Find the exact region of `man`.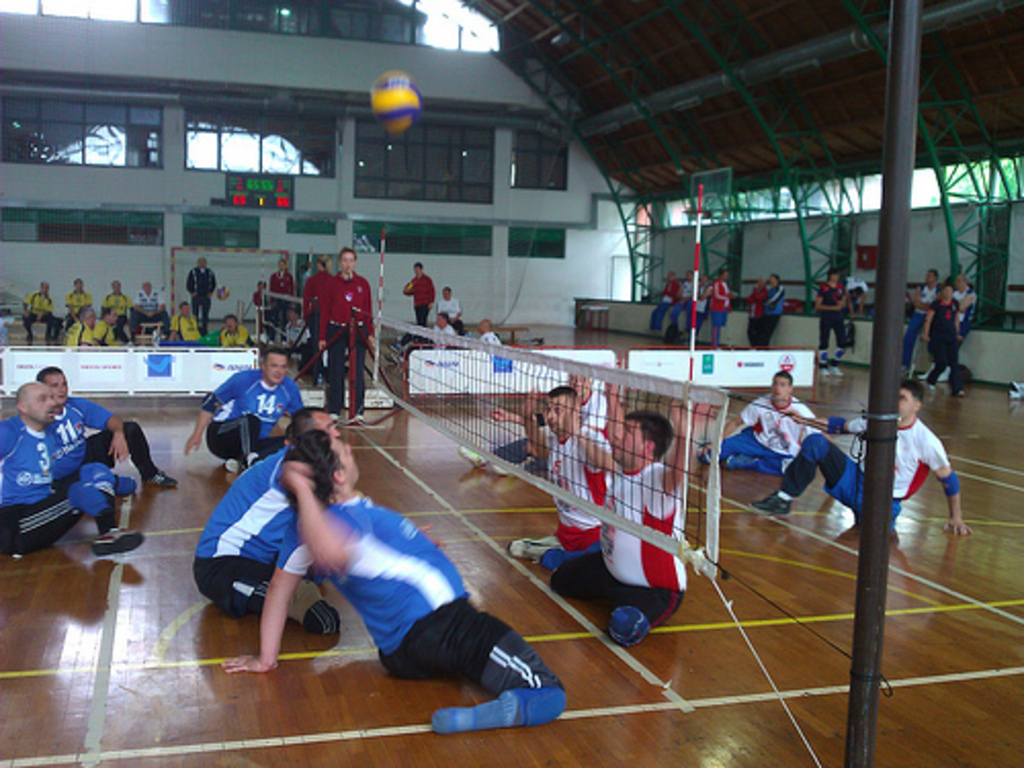
Exact region: 188 406 338 612.
